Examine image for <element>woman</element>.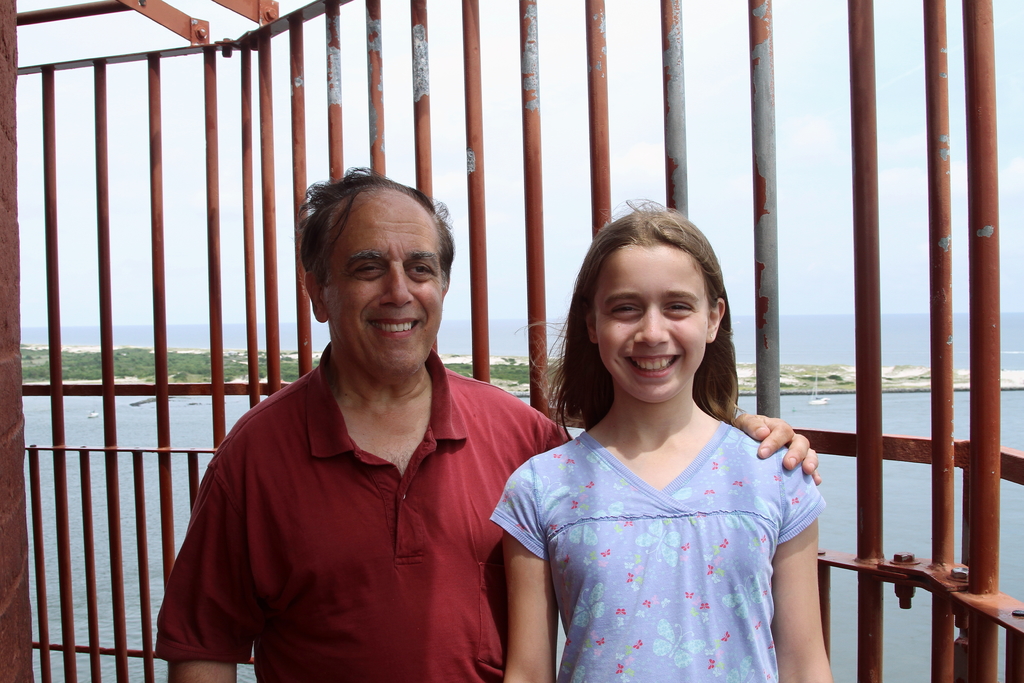
Examination result: (495,203,826,682).
